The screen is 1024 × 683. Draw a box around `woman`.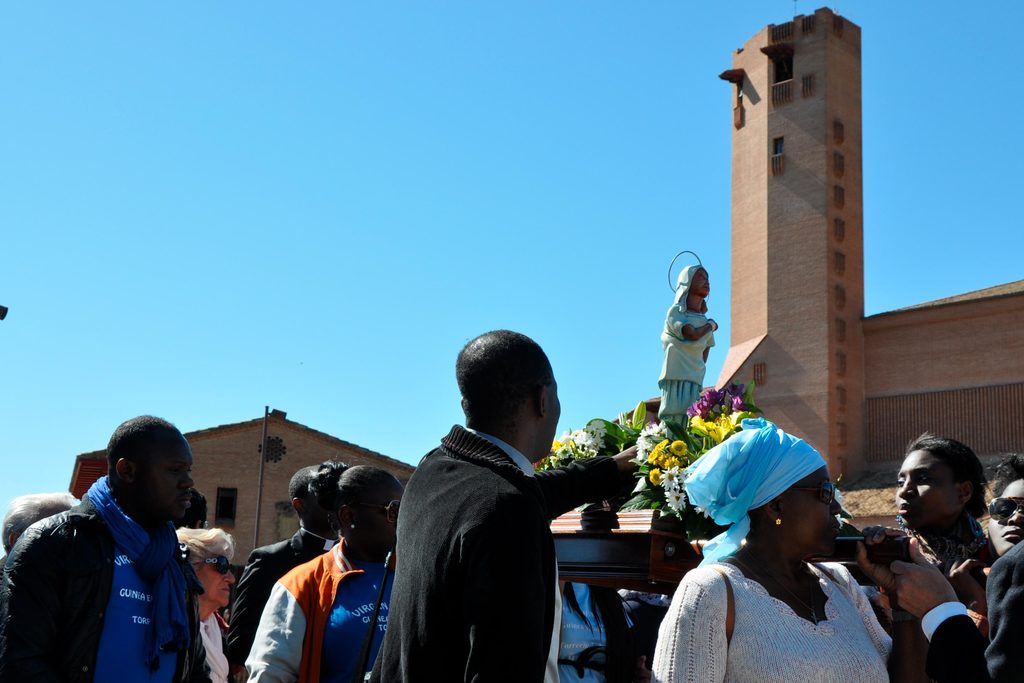
bbox(980, 449, 1023, 554).
